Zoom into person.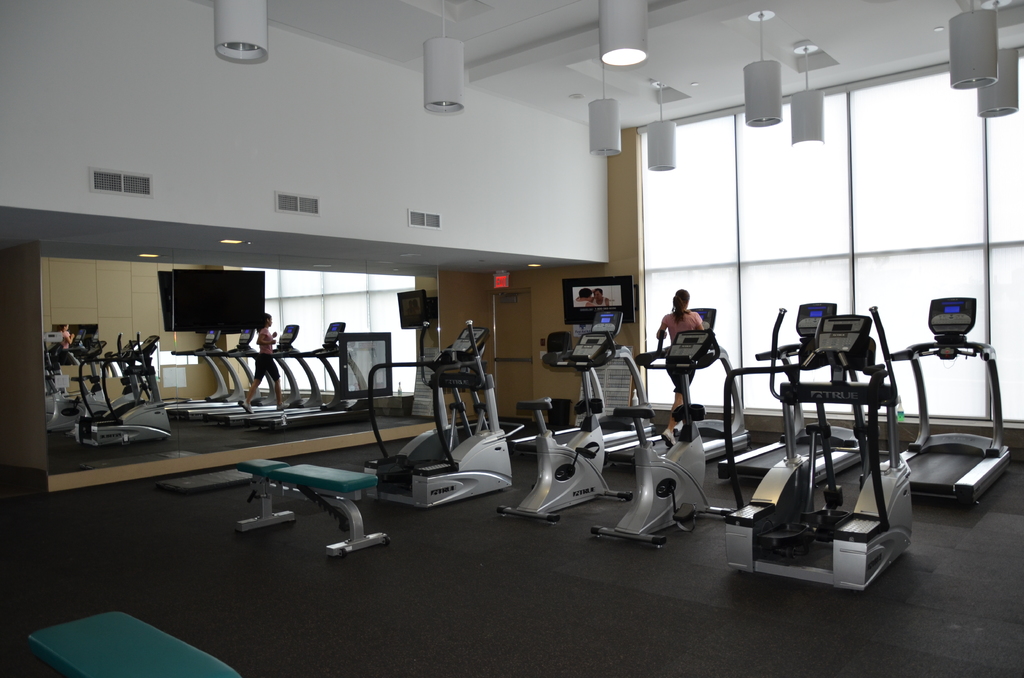
Zoom target: (left=240, top=310, right=289, bottom=416).
